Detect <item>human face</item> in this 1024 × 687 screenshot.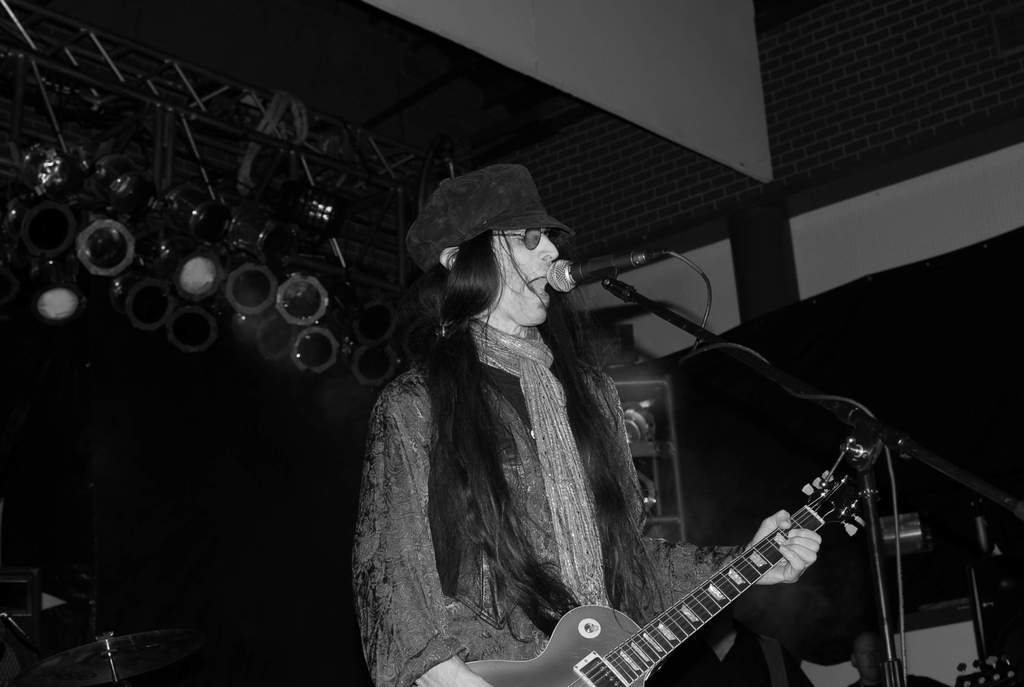
Detection: left=492, top=226, right=557, bottom=321.
